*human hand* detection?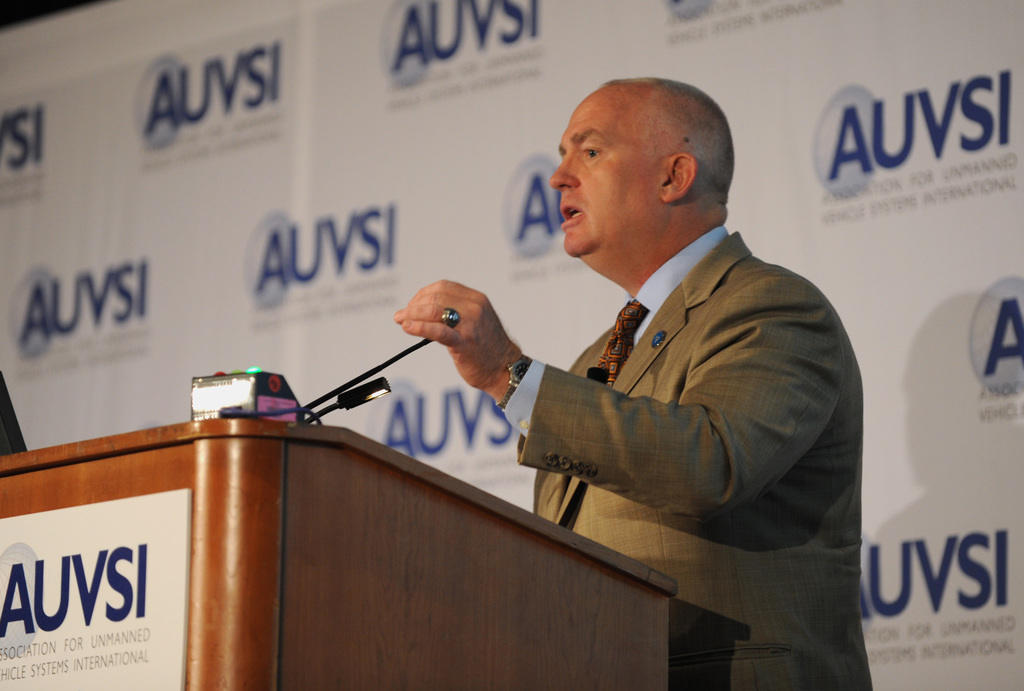
[left=378, top=281, right=532, bottom=396]
